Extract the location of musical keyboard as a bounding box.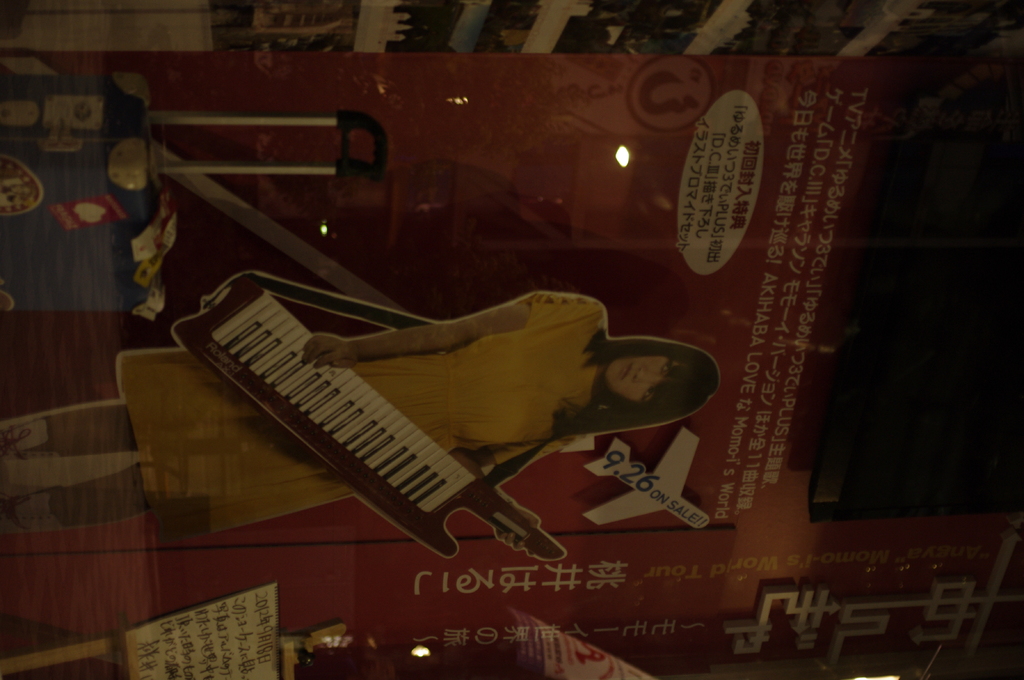
crop(197, 282, 486, 540).
